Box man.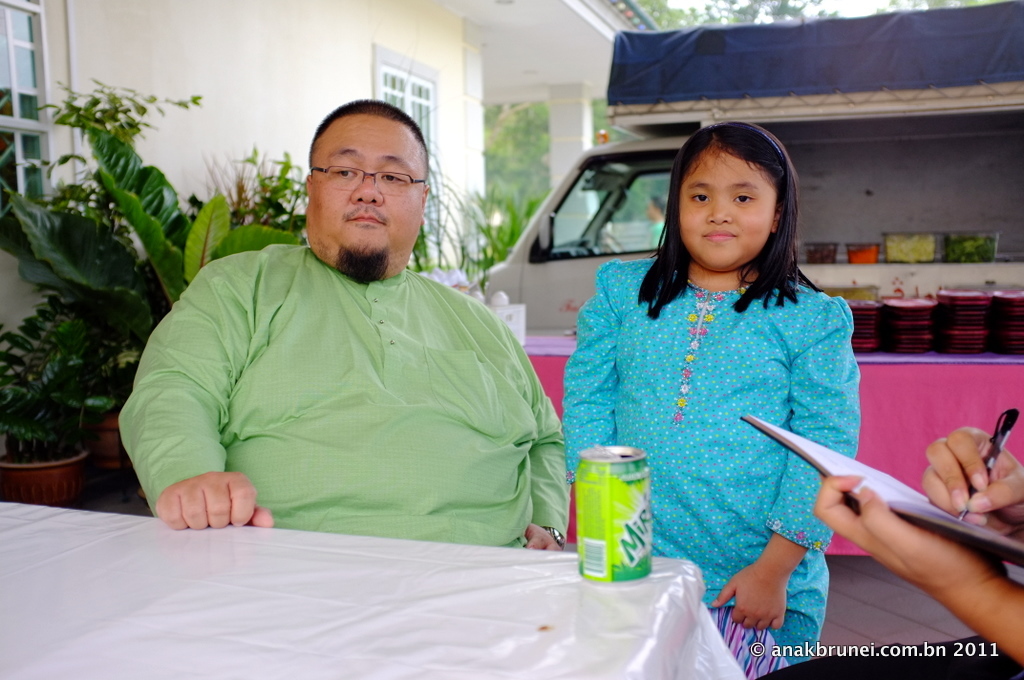
box(119, 99, 577, 561).
